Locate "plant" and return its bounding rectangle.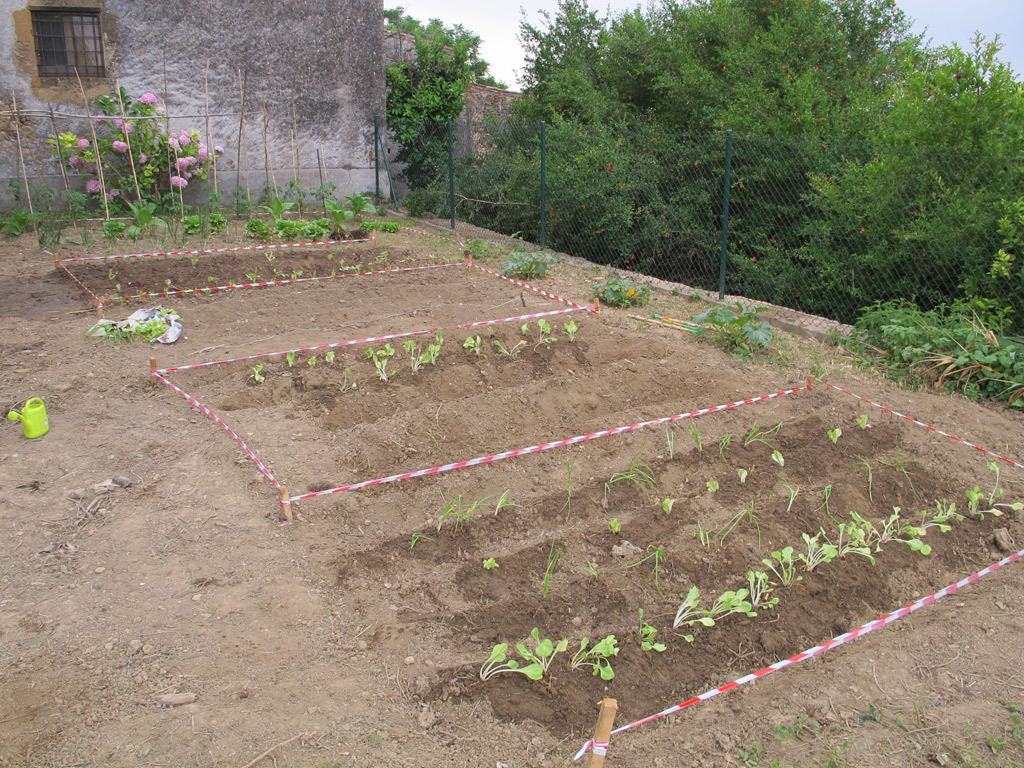
669, 281, 680, 295.
